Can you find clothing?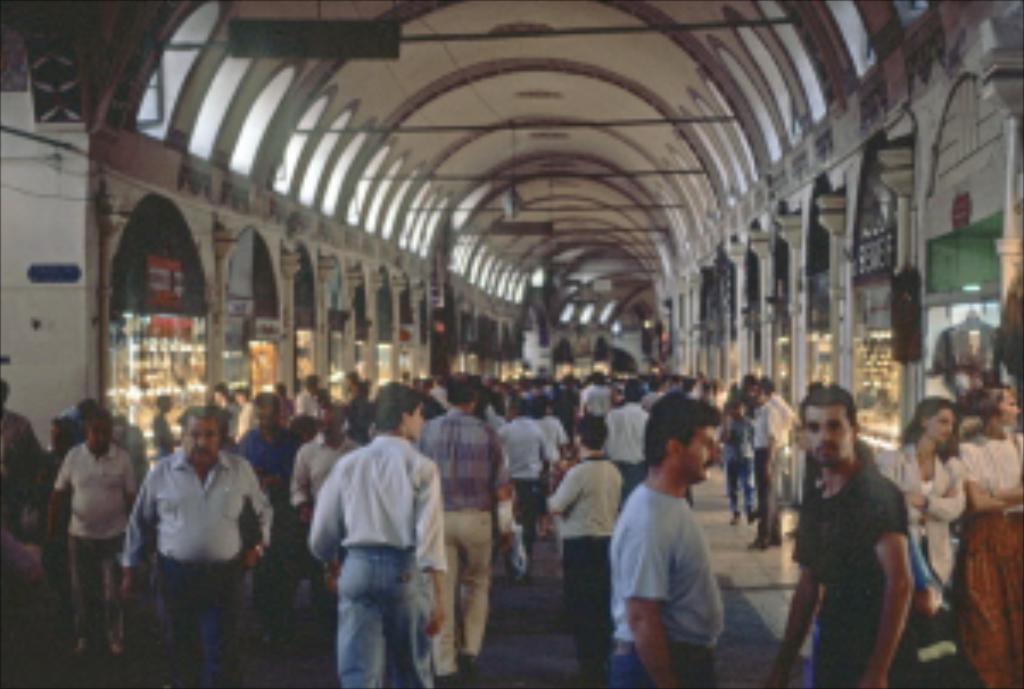
Yes, bounding box: Rect(539, 409, 563, 471).
